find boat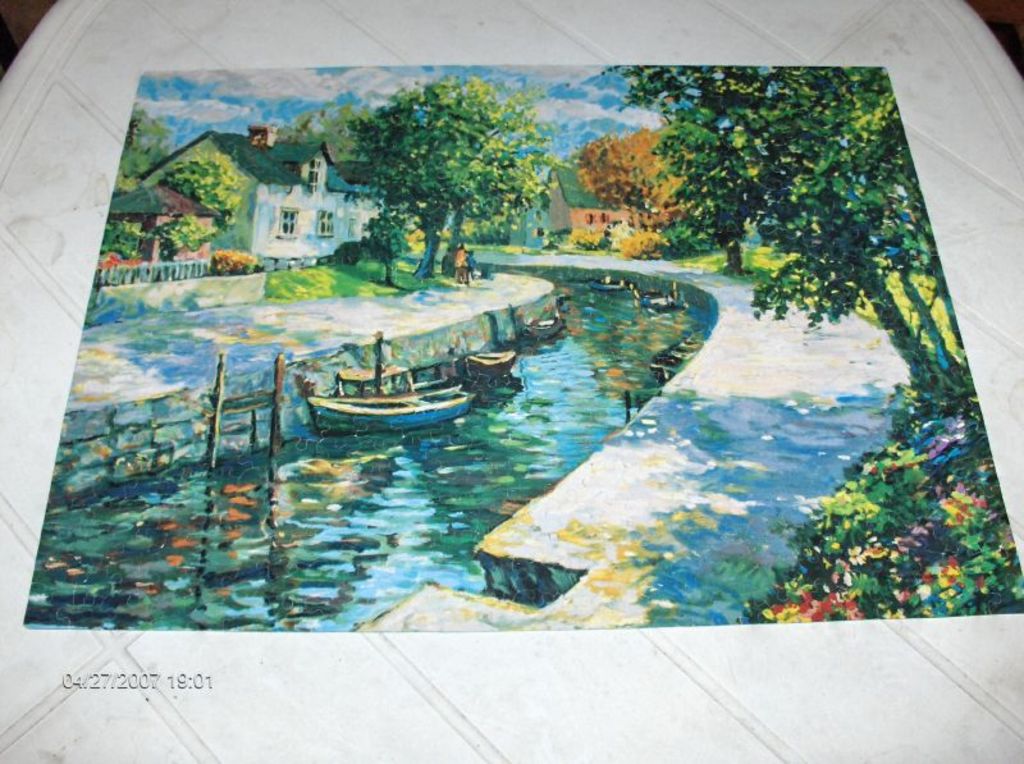
<box>515,314,570,342</box>
